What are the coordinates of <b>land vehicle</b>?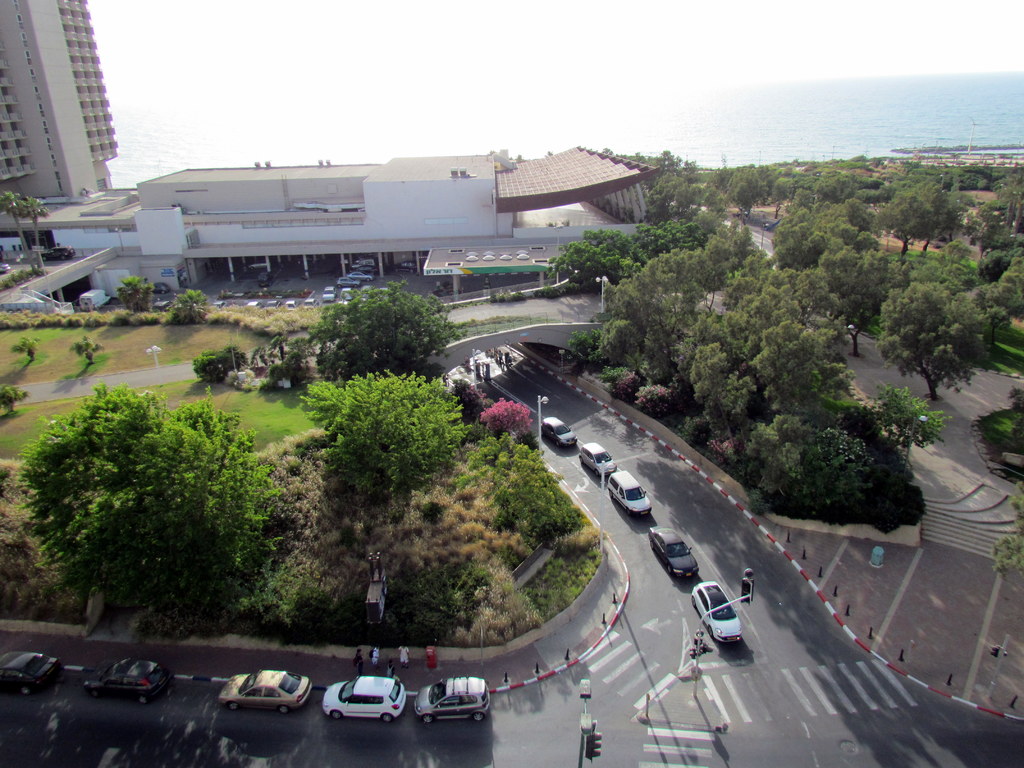
324/676/408/720.
